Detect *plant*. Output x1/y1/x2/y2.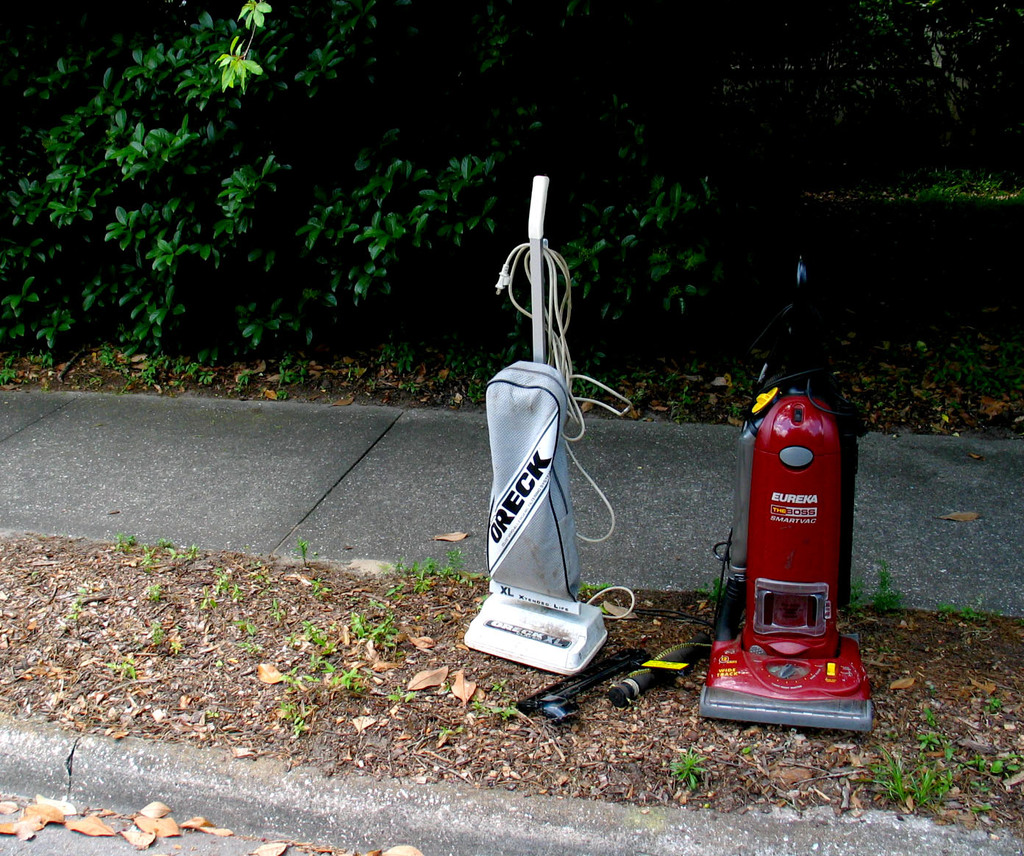
658/742/707/791.
